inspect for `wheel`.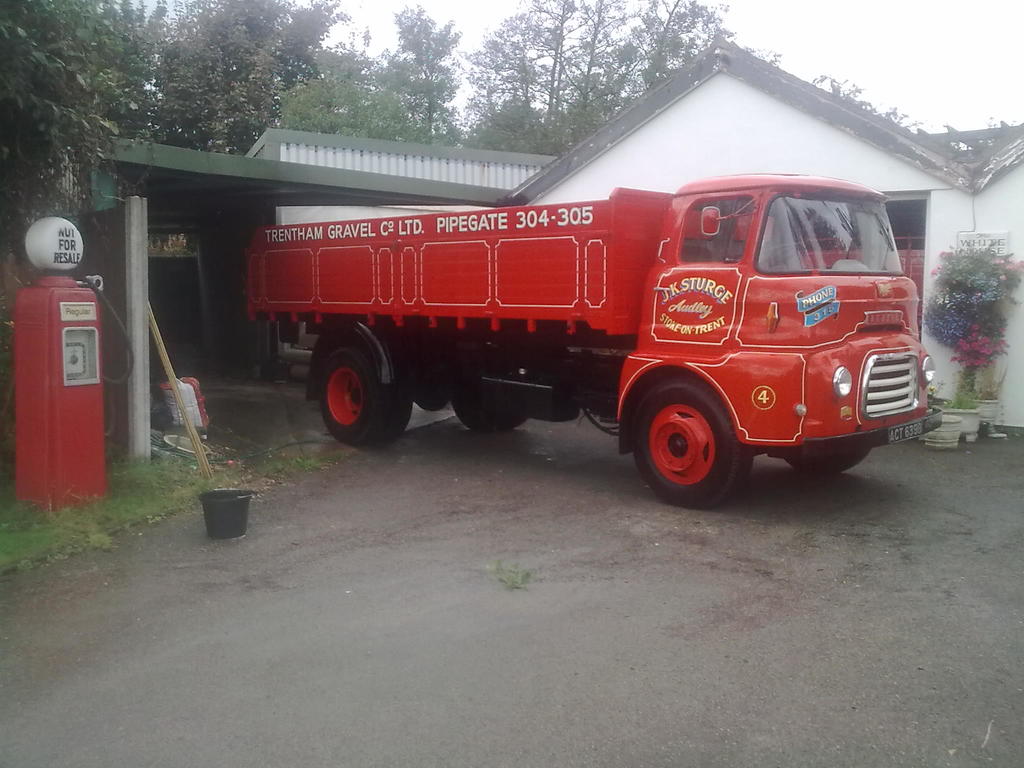
Inspection: bbox=[451, 396, 504, 432].
